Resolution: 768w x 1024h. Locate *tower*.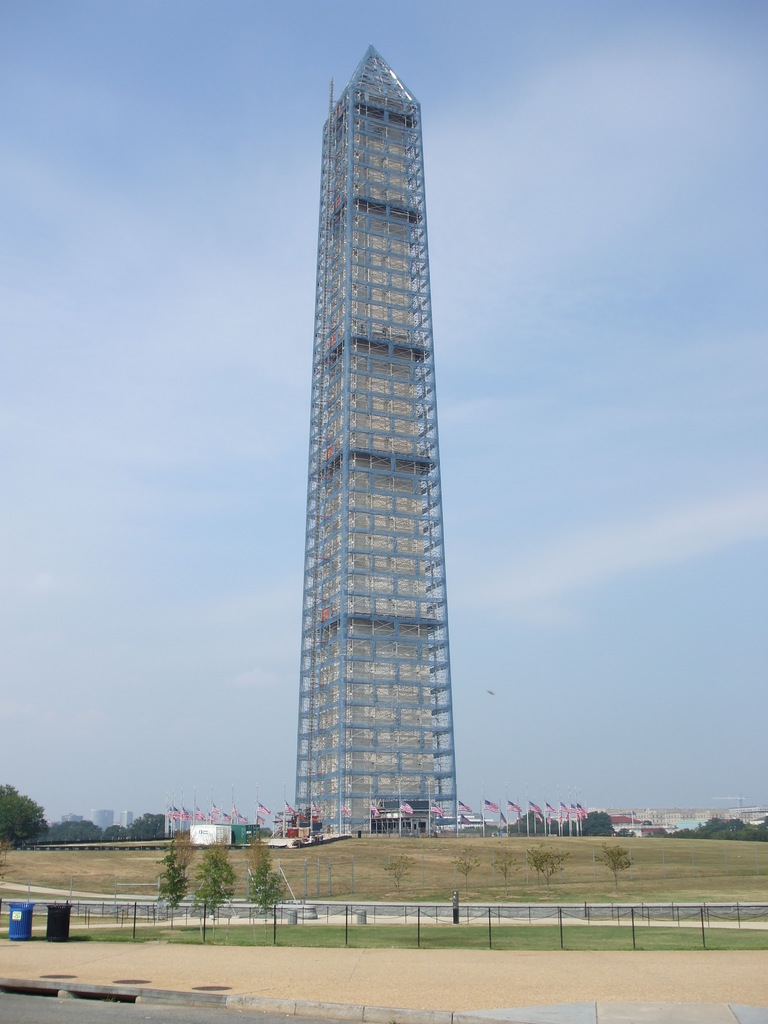
bbox=[276, 44, 469, 801].
